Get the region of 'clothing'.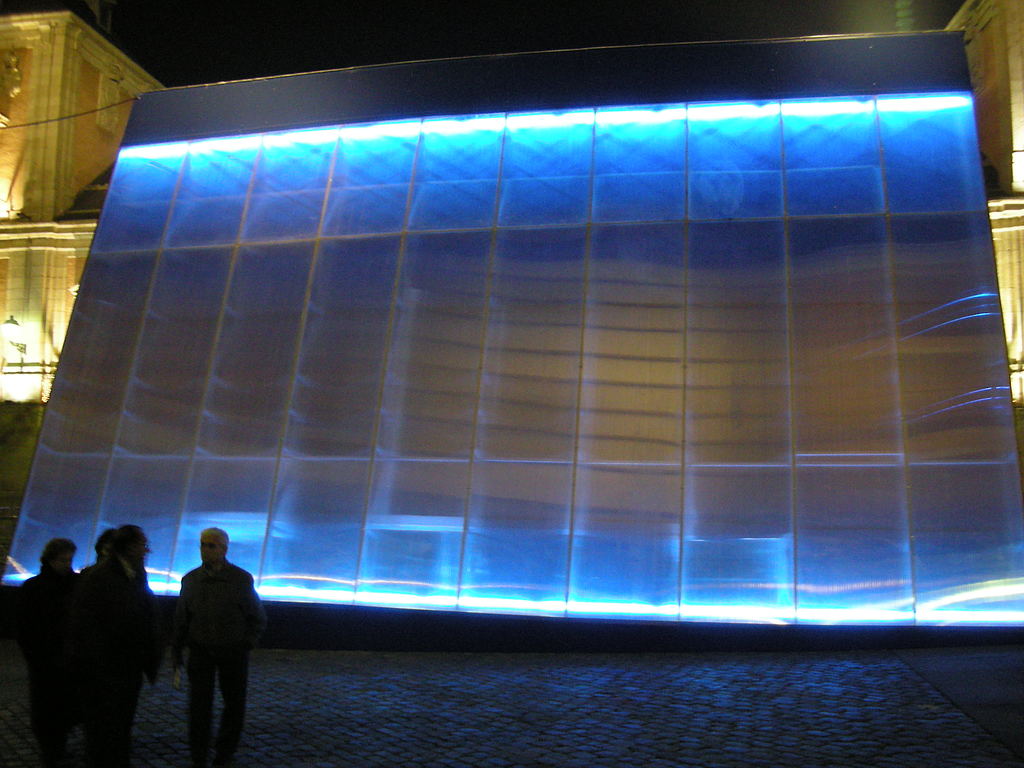
<region>77, 556, 161, 767</region>.
